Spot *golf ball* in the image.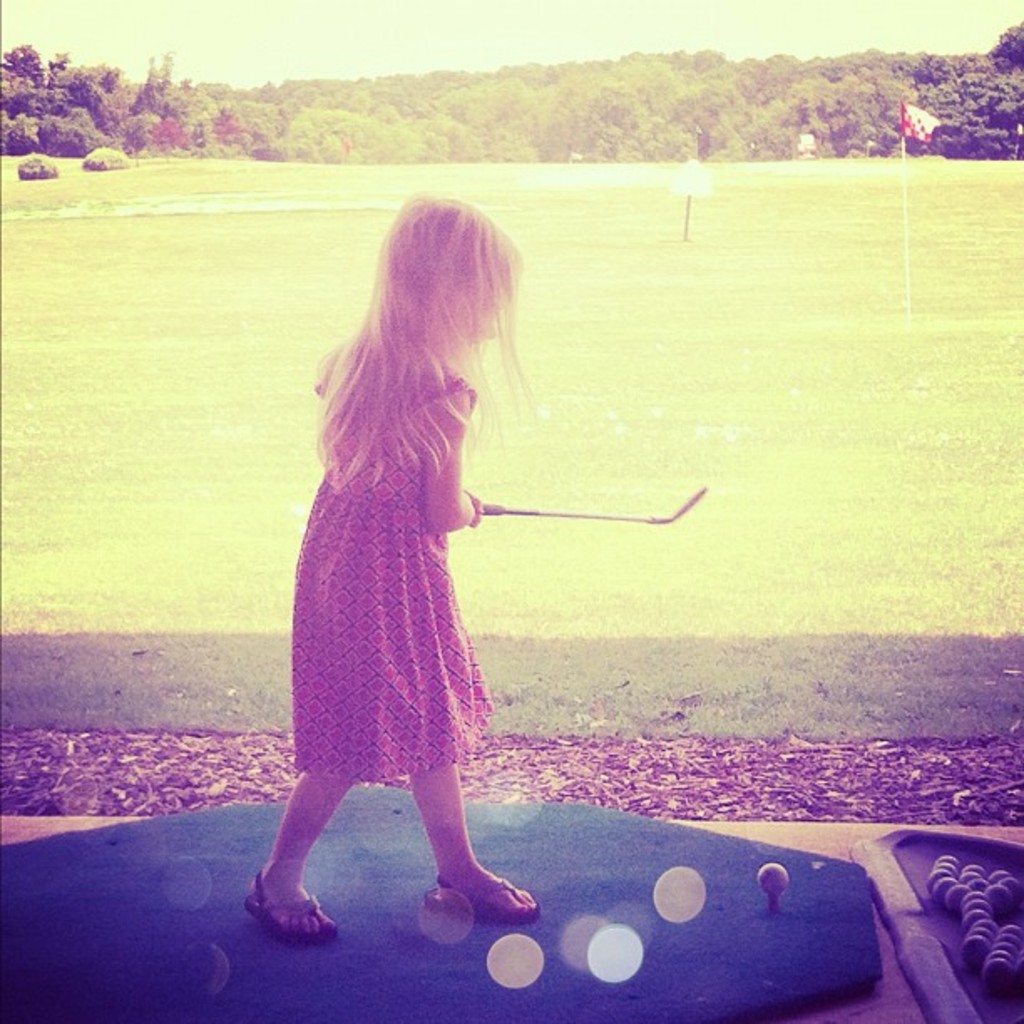
*golf ball* found at l=929, t=852, r=1022, b=987.
